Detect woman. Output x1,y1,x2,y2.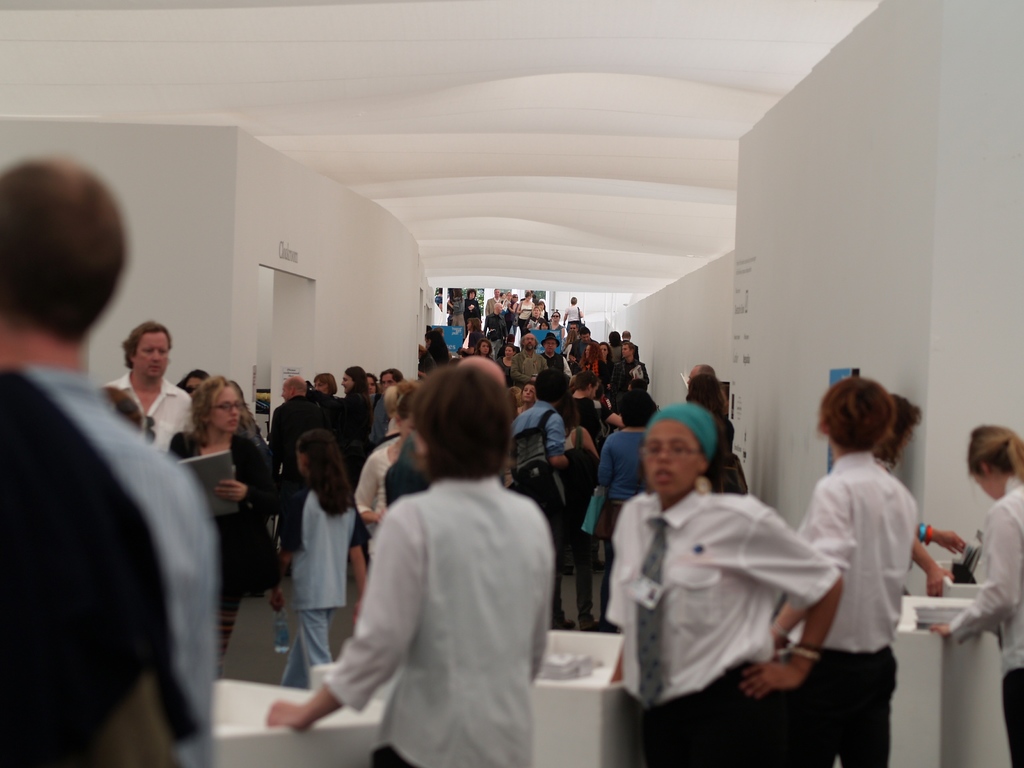
566,371,620,430.
